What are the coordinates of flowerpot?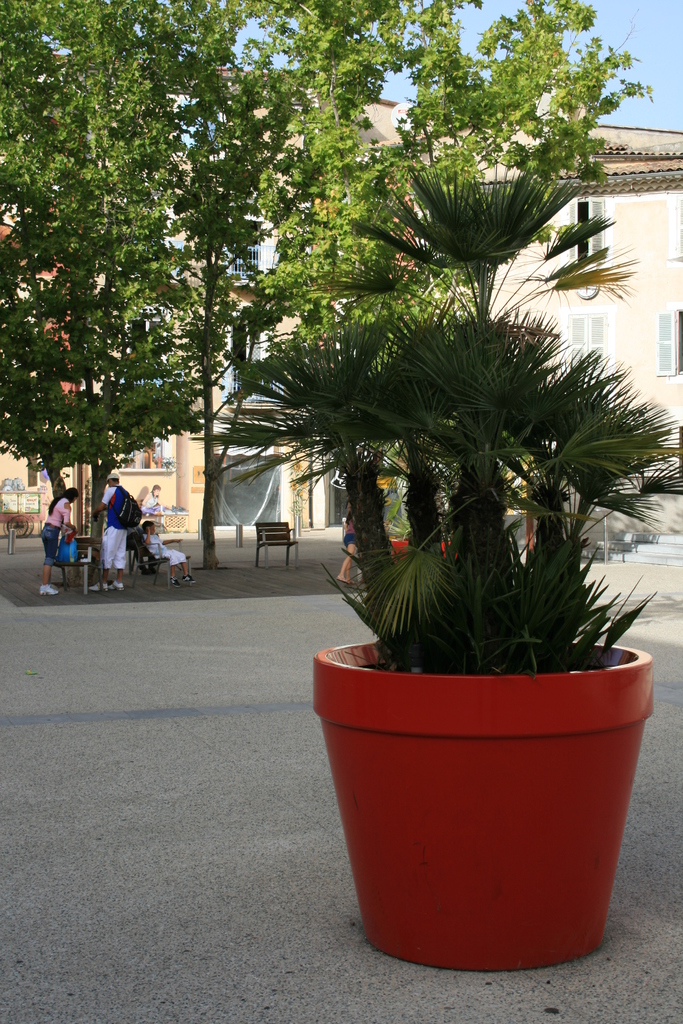
pyautogui.locateOnScreen(322, 585, 663, 965).
